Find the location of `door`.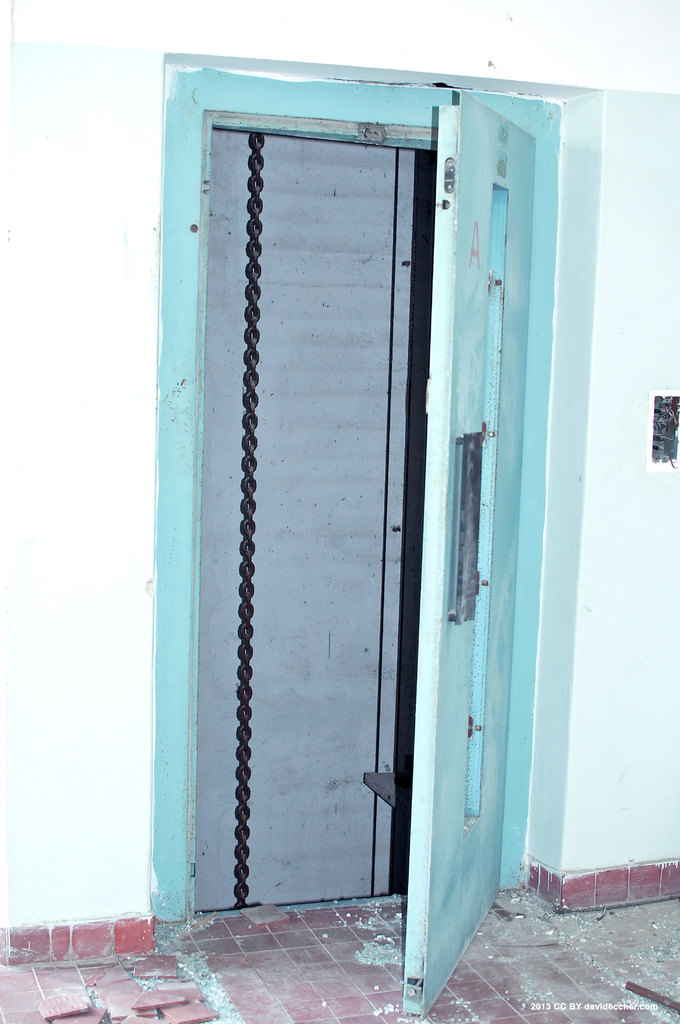
Location: bbox=[191, 84, 552, 943].
